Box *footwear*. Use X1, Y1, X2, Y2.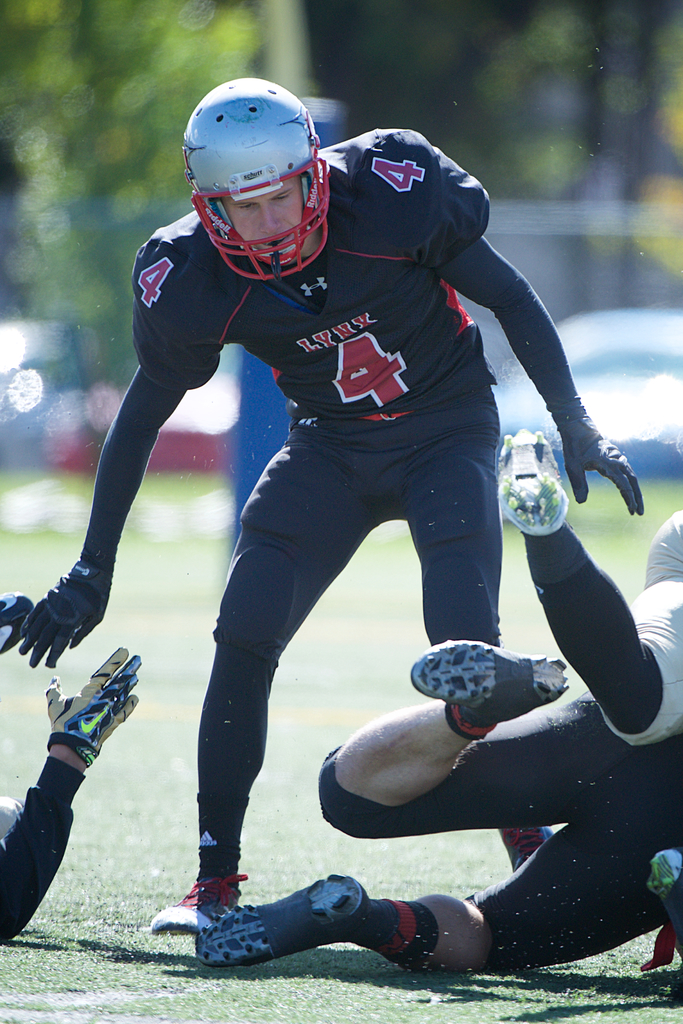
657, 841, 682, 932.
